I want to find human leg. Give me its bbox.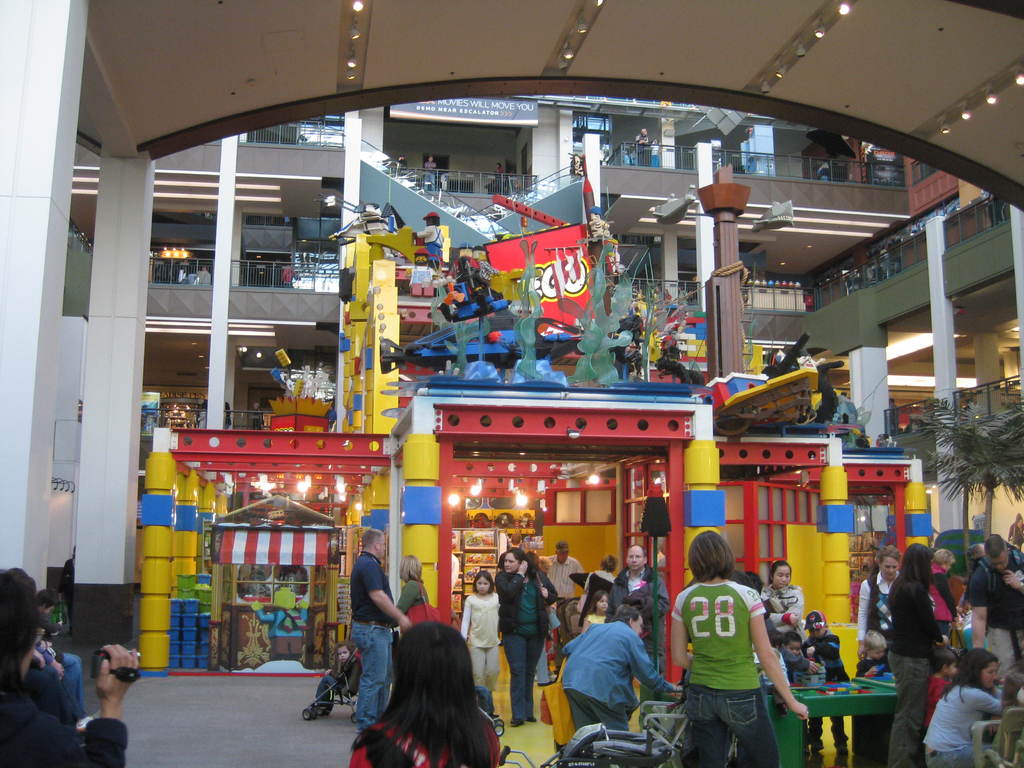
bbox=[718, 681, 780, 767].
